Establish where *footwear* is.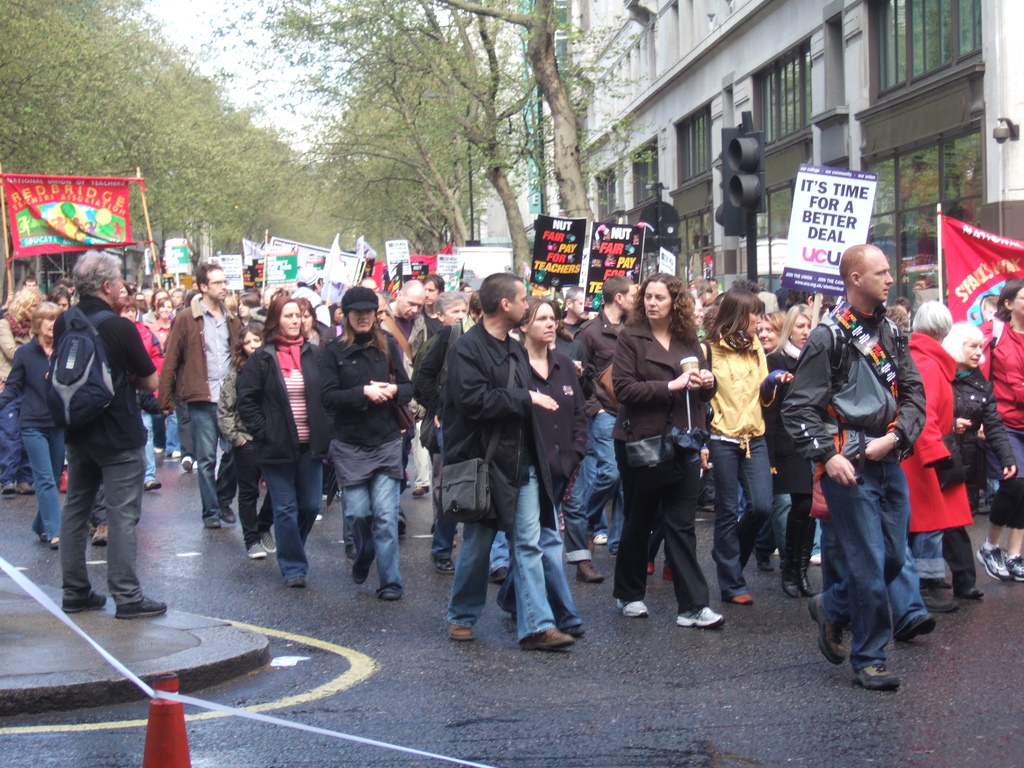
Established at x1=892 y1=611 x2=936 y2=646.
